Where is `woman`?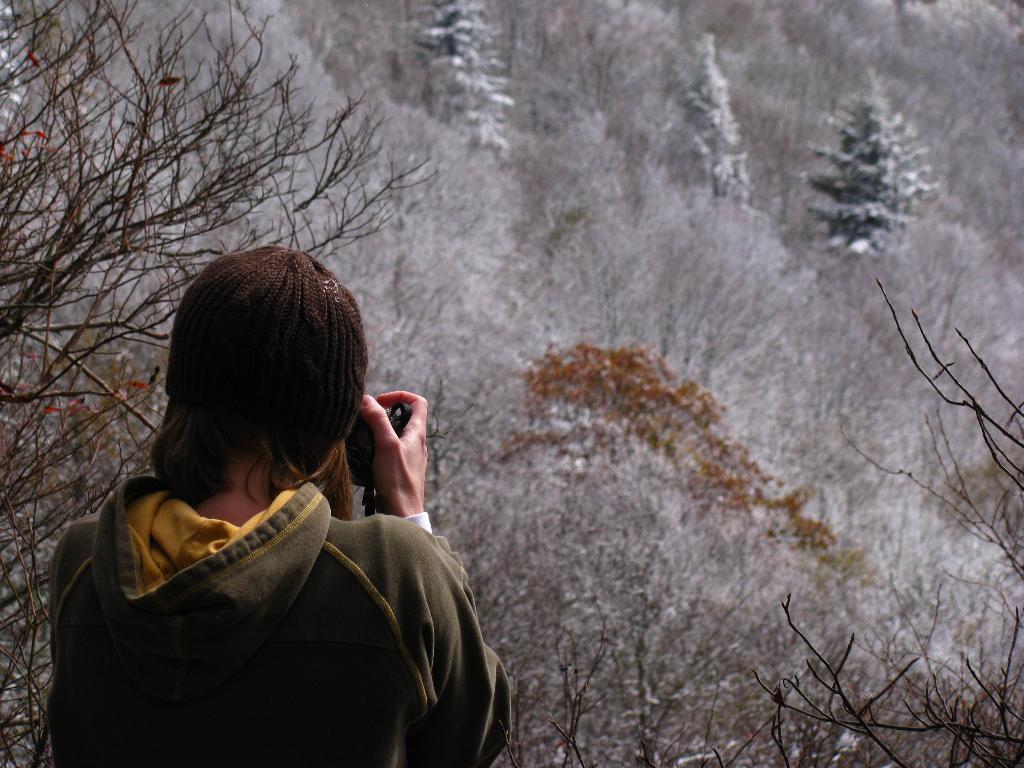
(x1=42, y1=243, x2=479, y2=766).
